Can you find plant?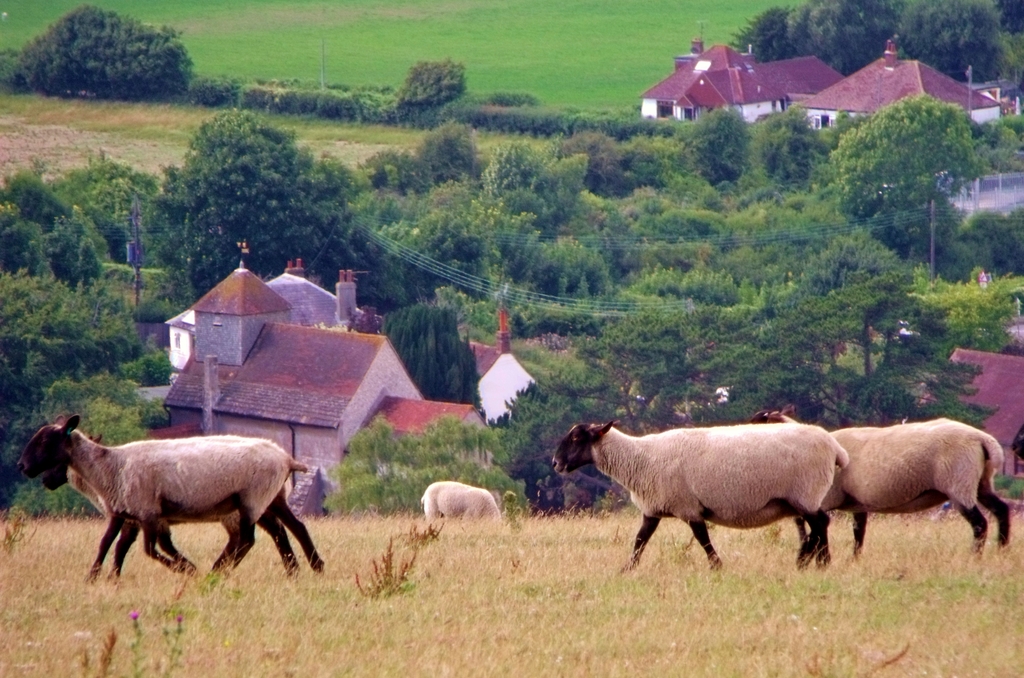
Yes, bounding box: (124,604,149,677).
